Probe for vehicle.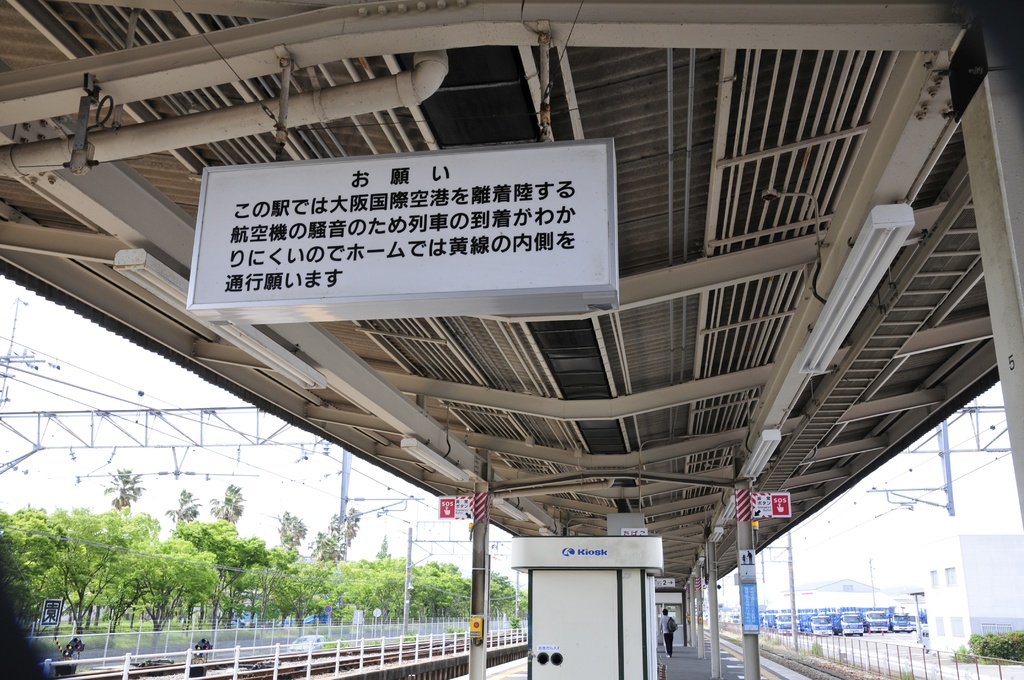
Probe result: 769 610 778 627.
